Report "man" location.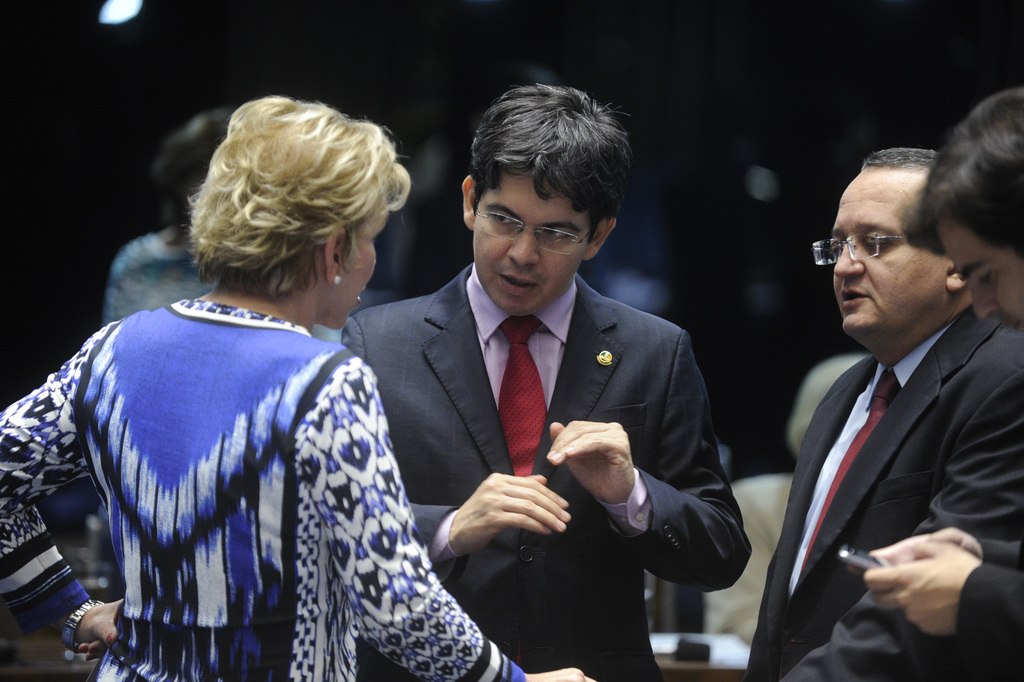
Report: x1=866 y1=83 x2=1023 y2=681.
